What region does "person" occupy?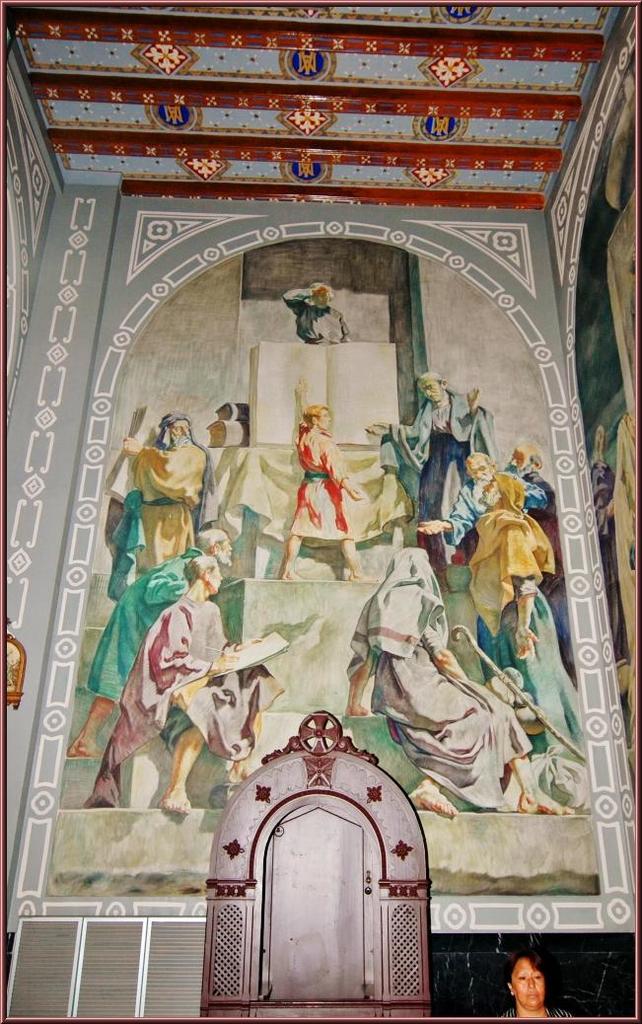
467,471,581,756.
